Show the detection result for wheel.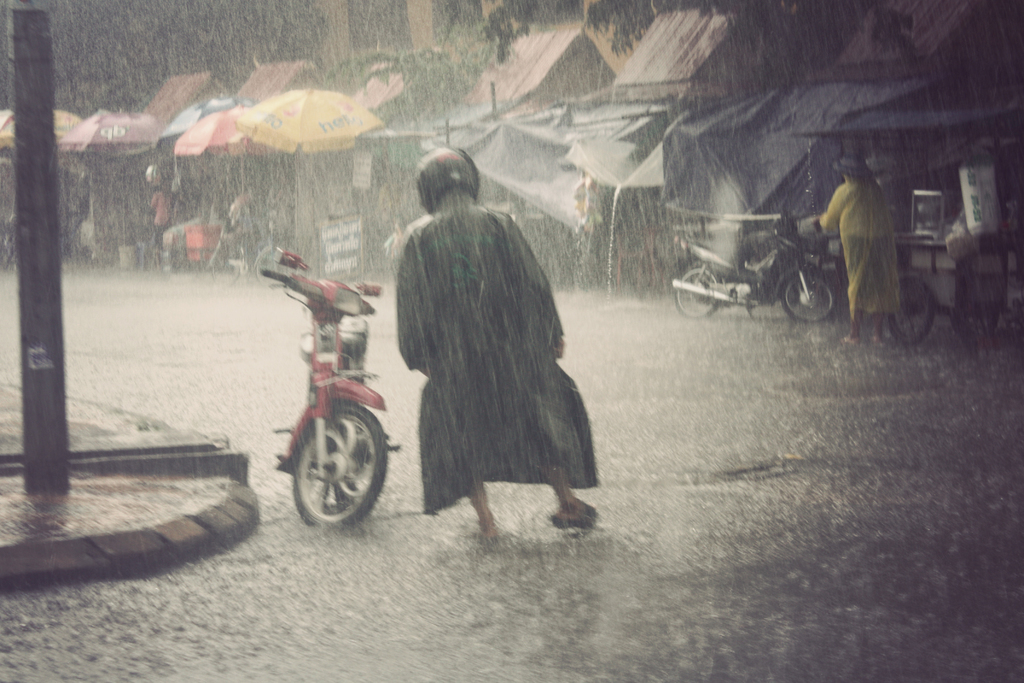
left=675, top=261, right=719, bottom=315.
